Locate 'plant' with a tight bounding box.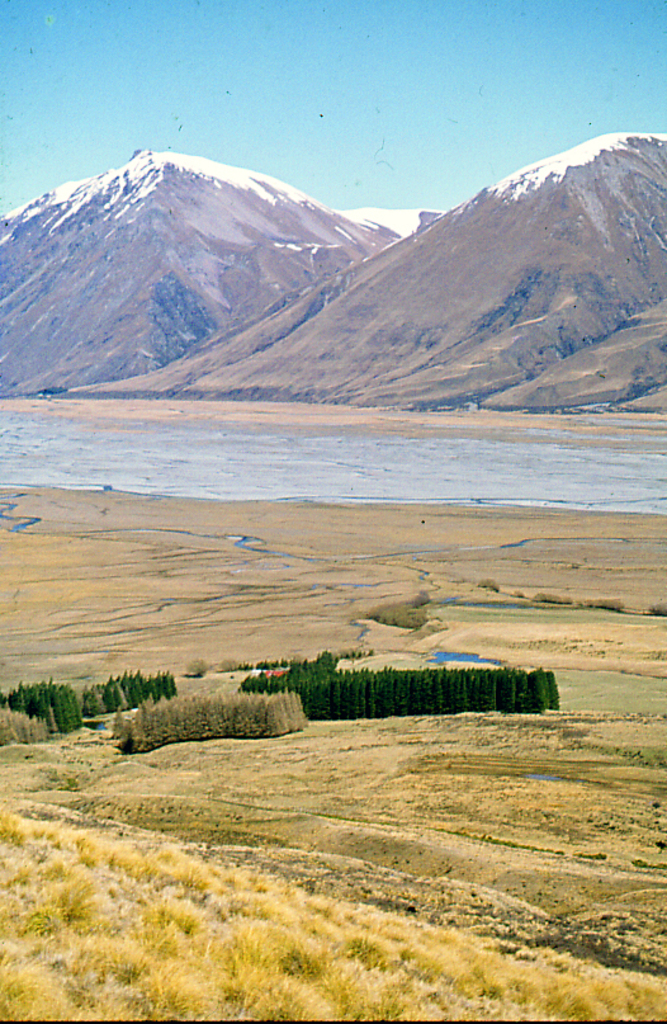
bbox=[477, 572, 501, 593].
